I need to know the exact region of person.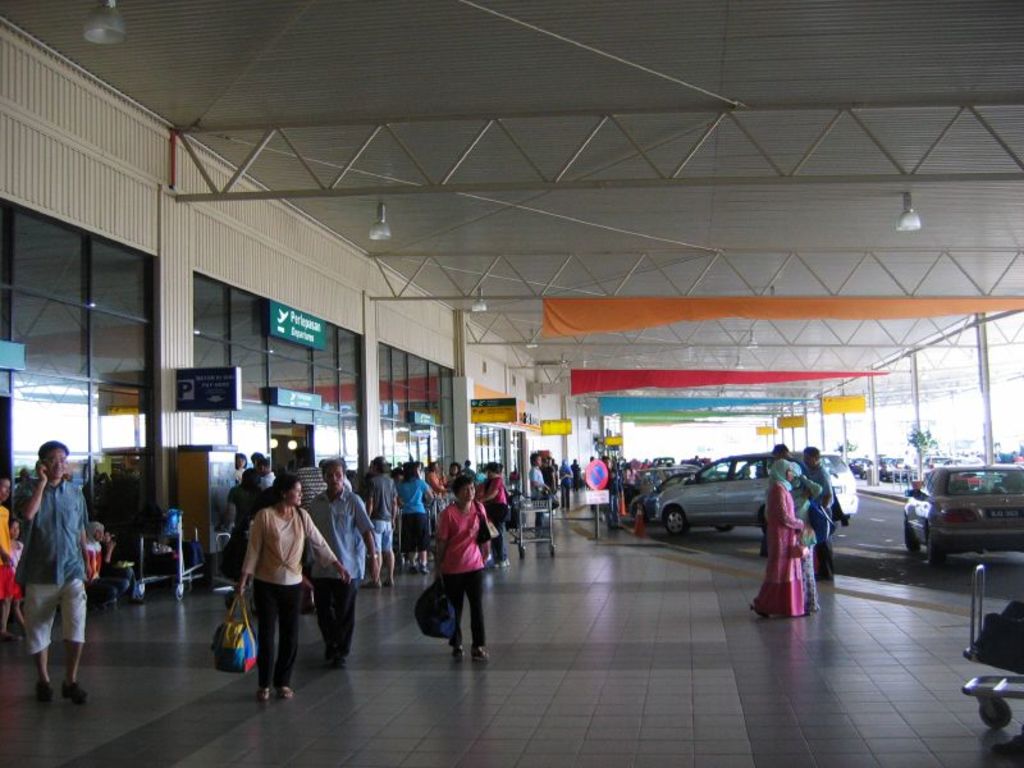
Region: {"x1": 799, "y1": 449, "x2": 833, "y2": 579}.
